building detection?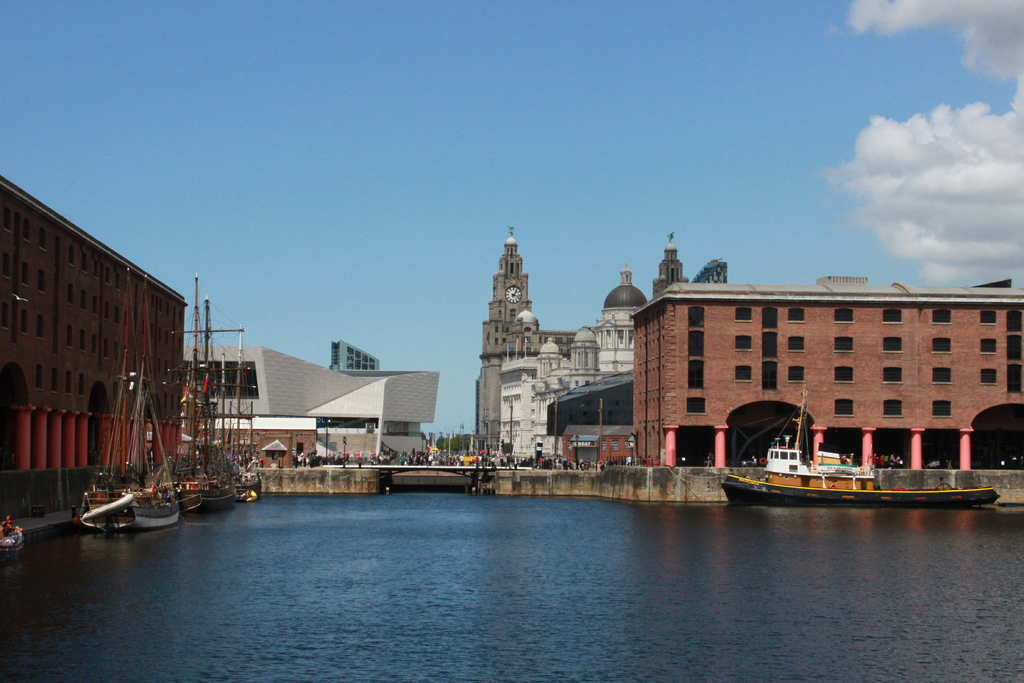
BBox(333, 342, 378, 372)
